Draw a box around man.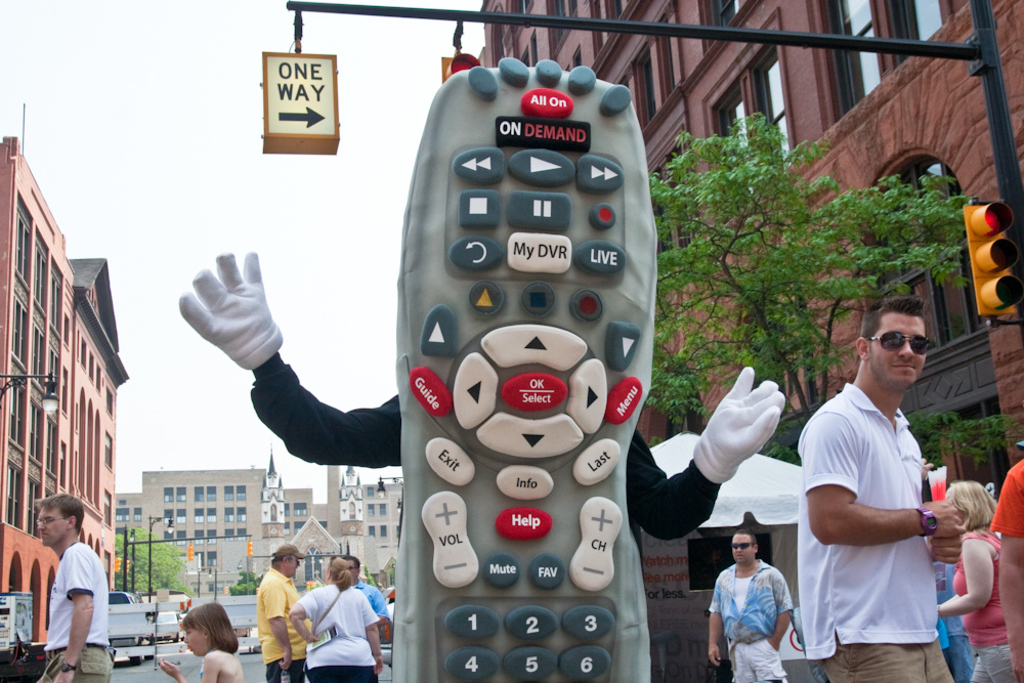
locate(251, 547, 309, 682).
